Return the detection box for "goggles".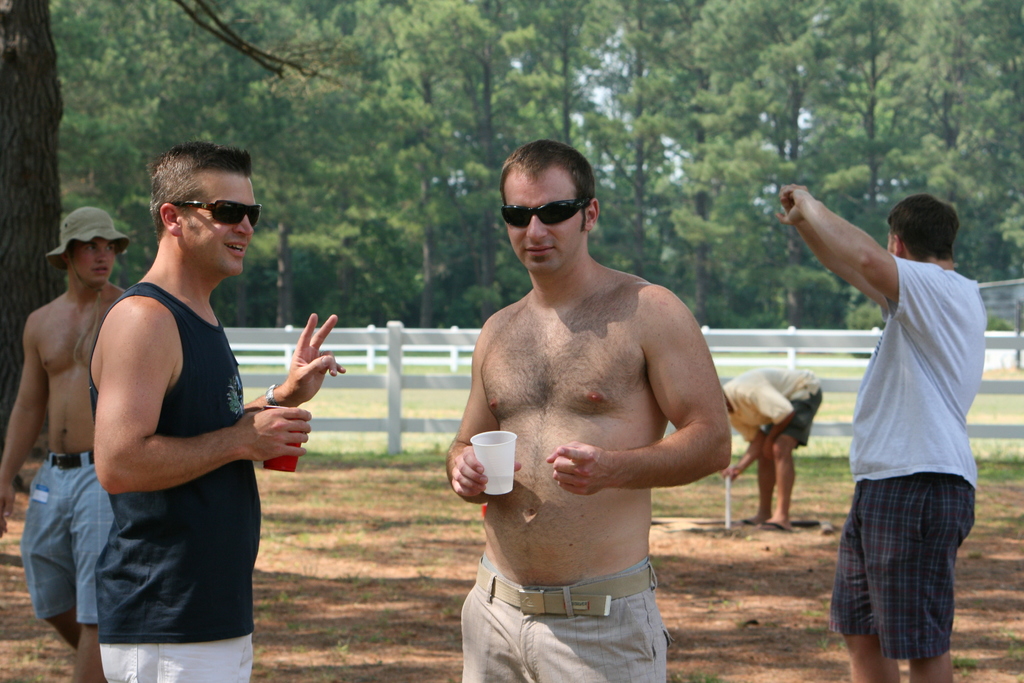
[499,199,589,228].
